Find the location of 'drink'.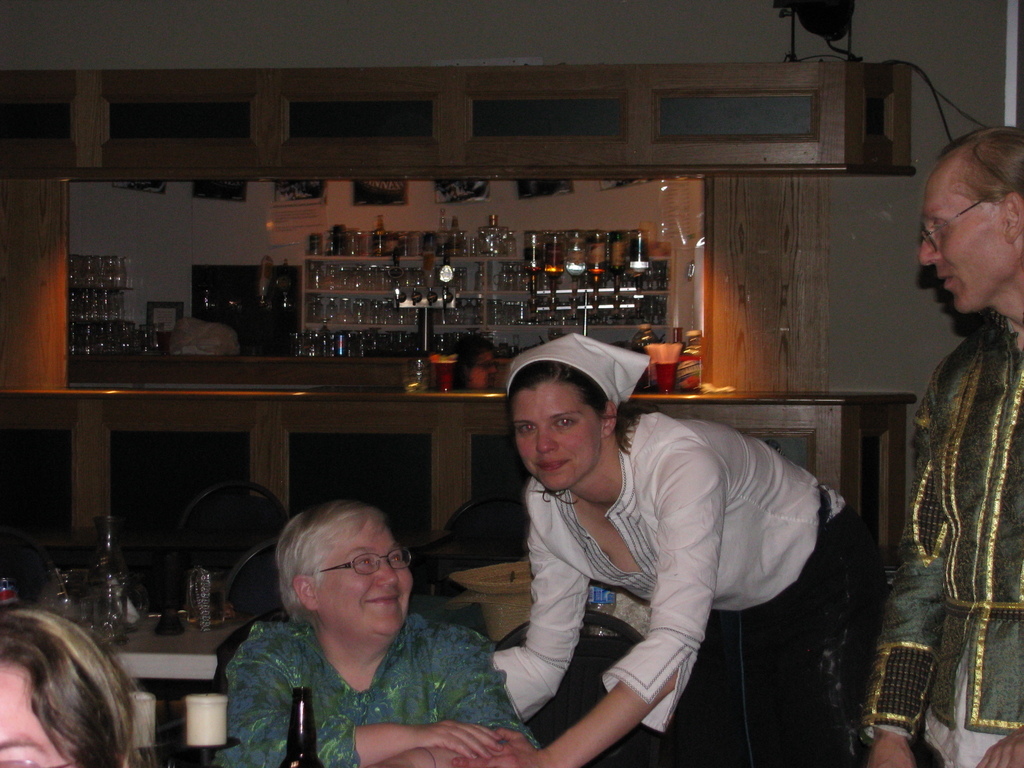
Location: region(544, 225, 561, 292).
